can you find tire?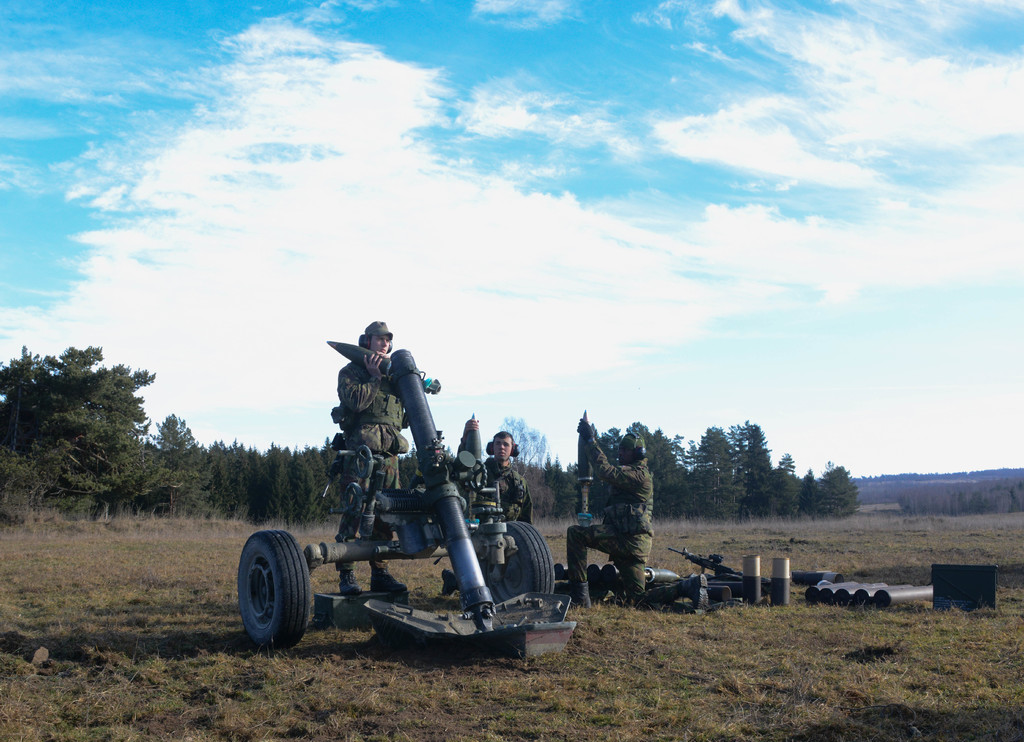
Yes, bounding box: 476,518,555,605.
